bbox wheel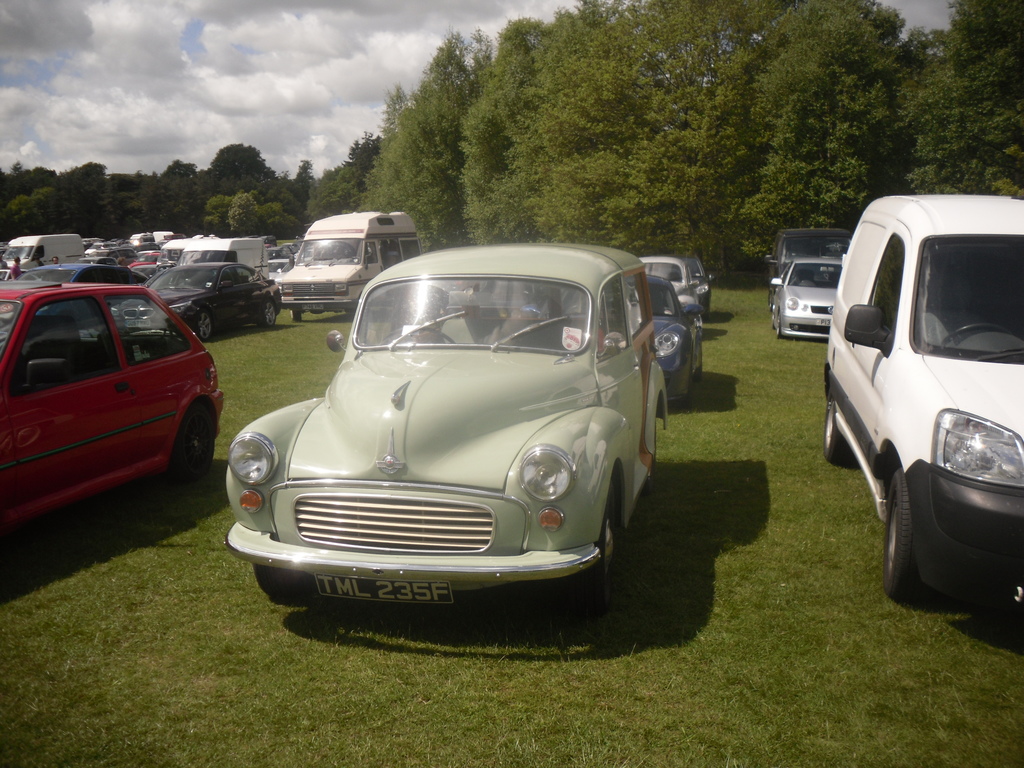
264,299,278,325
